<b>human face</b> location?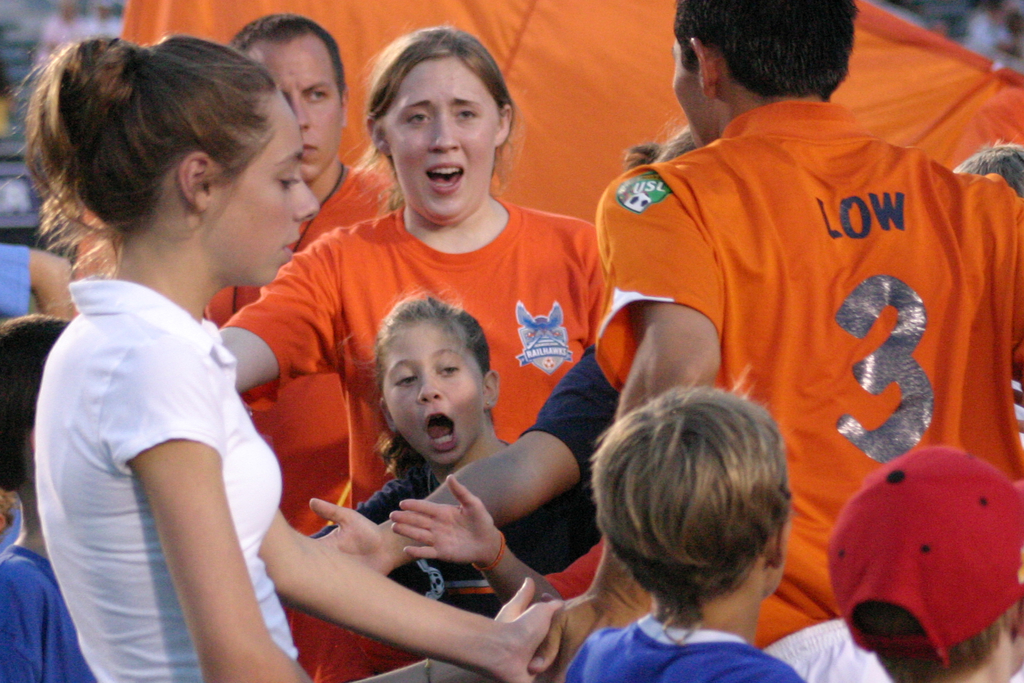
676:33:704:139
